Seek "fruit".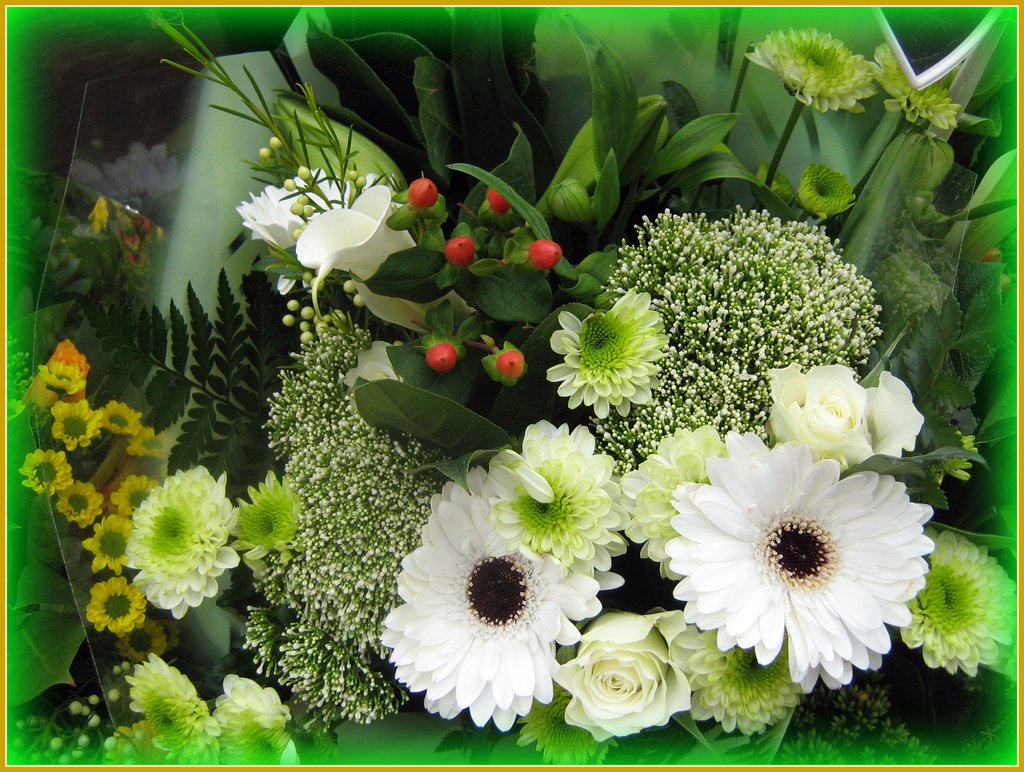
bbox(445, 231, 478, 265).
